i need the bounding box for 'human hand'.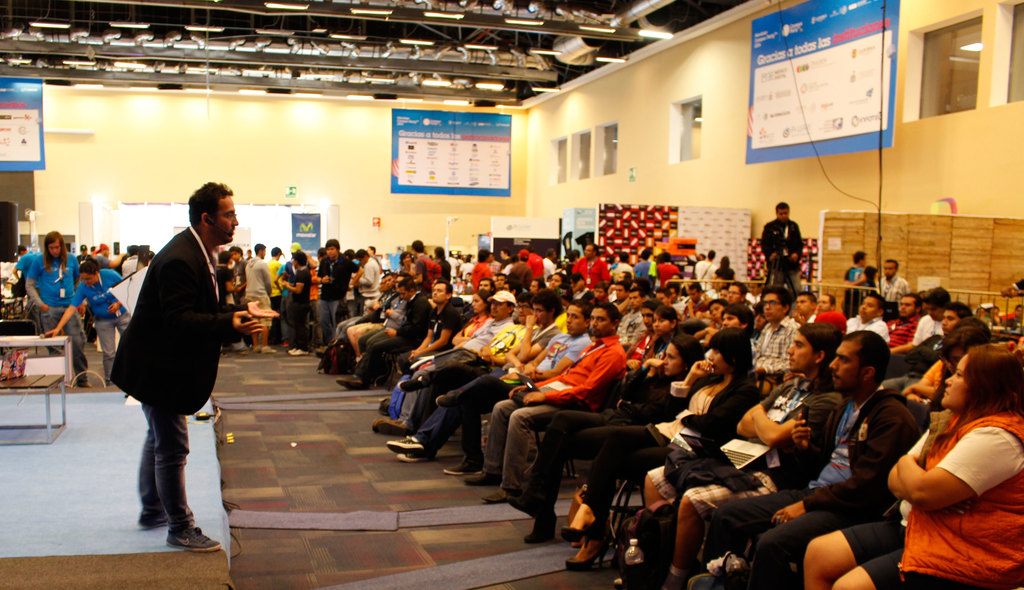
Here it is: x1=524 y1=362 x2=543 y2=382.
